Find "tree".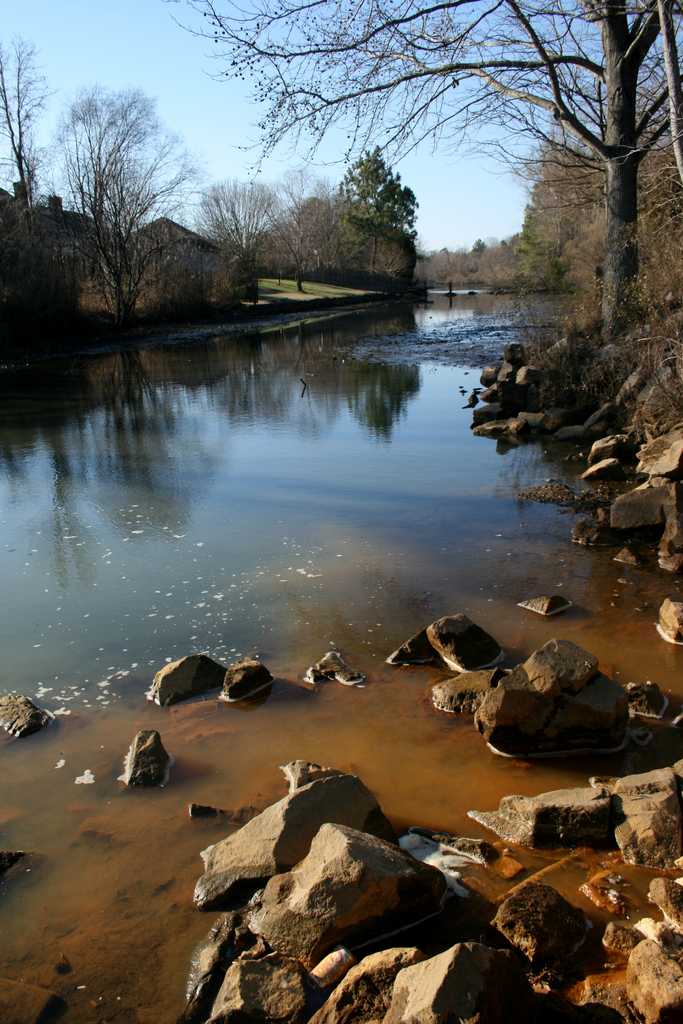
(x1=49, y1=56, x2=192, y2=316).
